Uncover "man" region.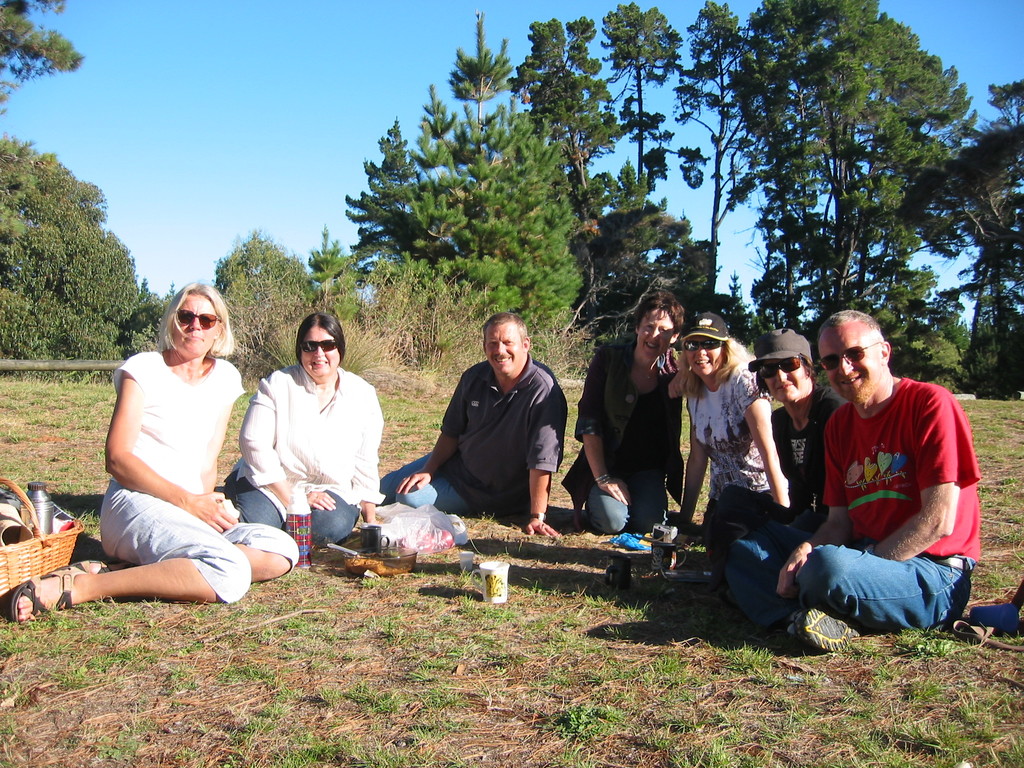
Uncovered: select_region(772, 308, 986, 662).
